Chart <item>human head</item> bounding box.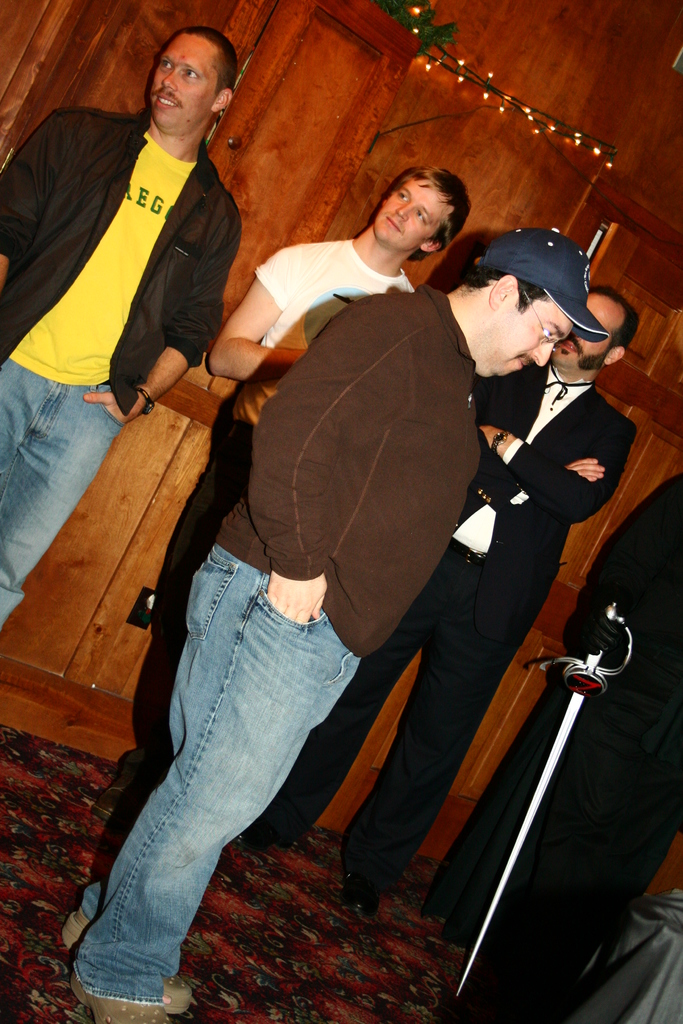
Charted: 374,166,472,254.
